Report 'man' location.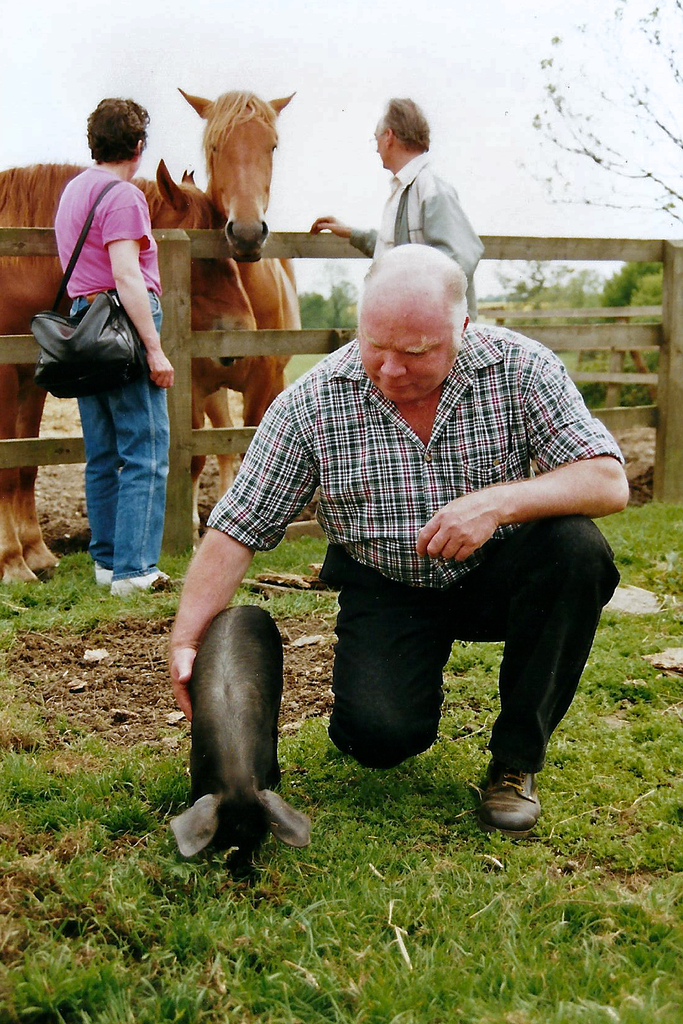
Report: region(306, 89, 487, 312).
